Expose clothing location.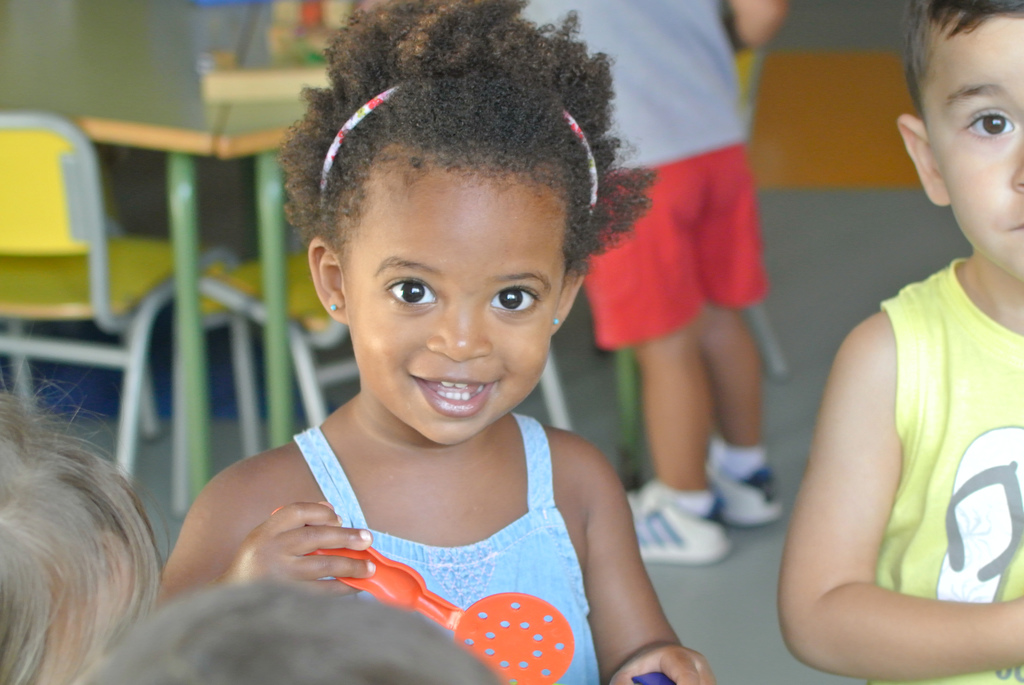
Exposed at [left=289, top=413, right=599, bottom=684].
